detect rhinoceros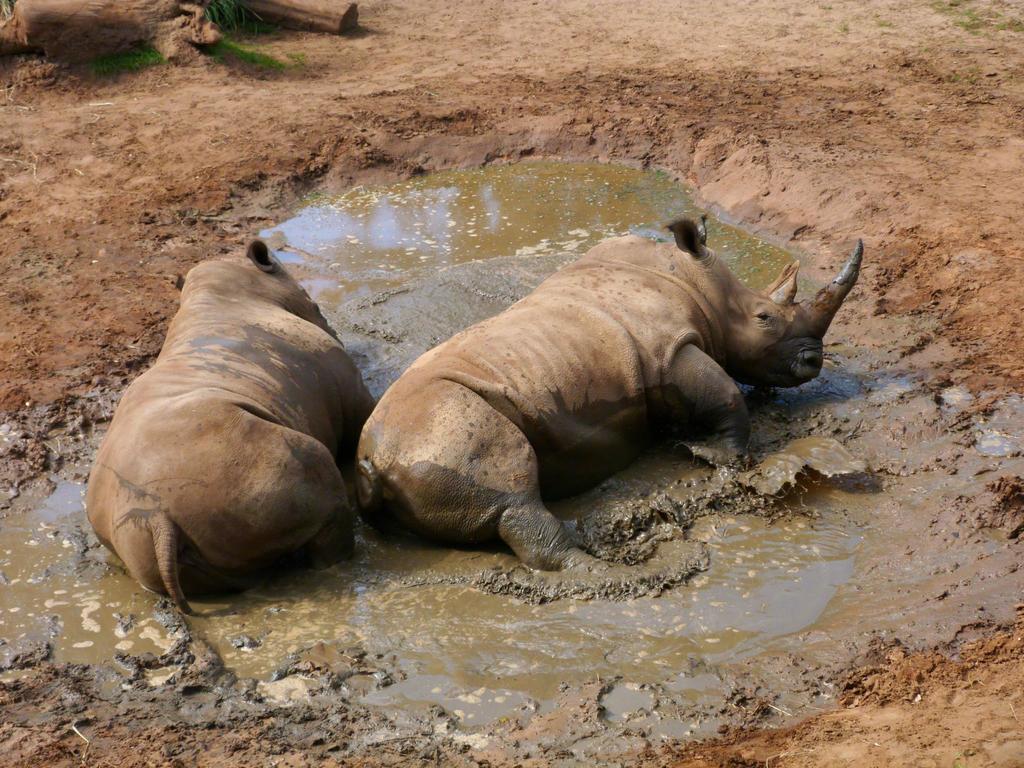
detection(73, 237, 379, 625)
